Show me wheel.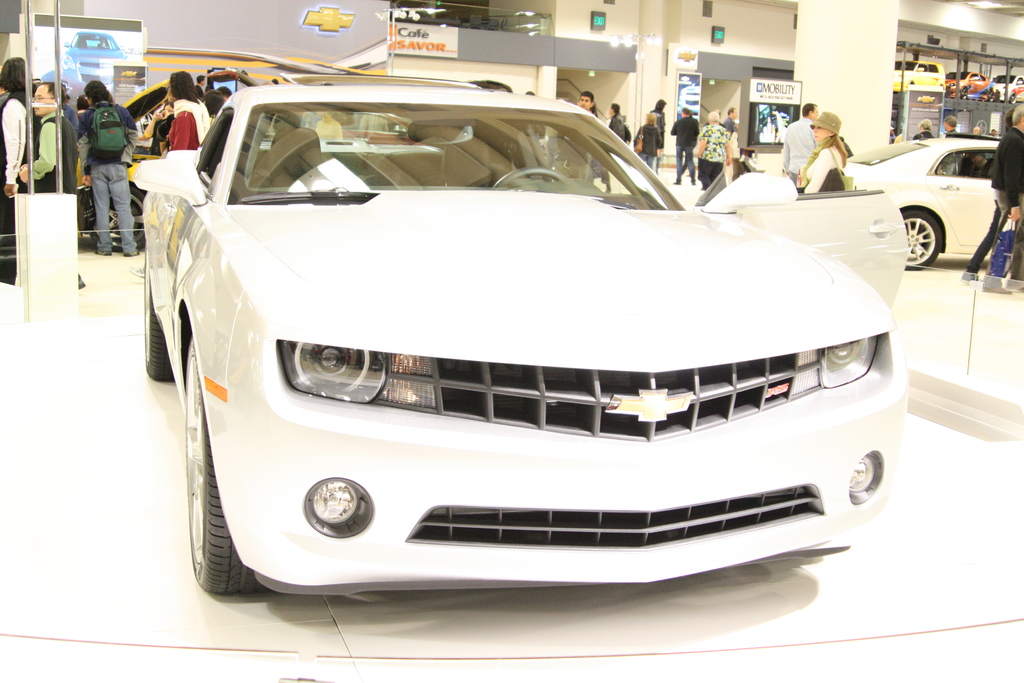
wheel is here: bbox=(172, 394, 264, 603).
